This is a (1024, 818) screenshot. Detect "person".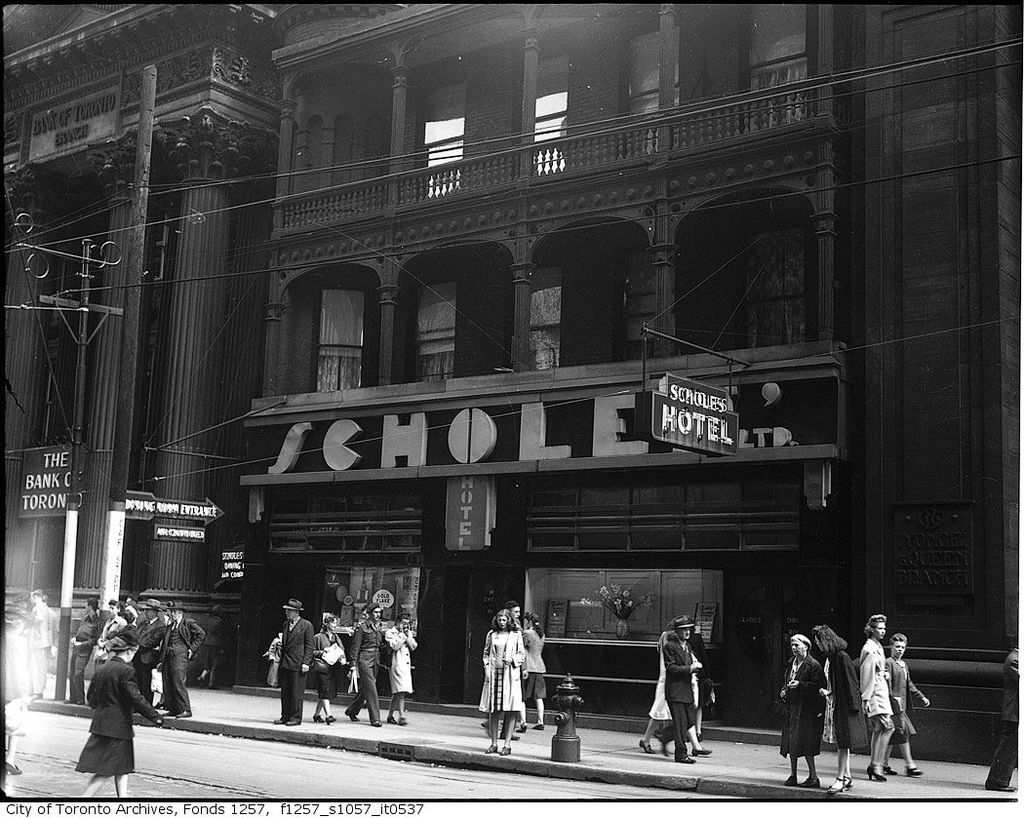
region(308, 608, 344, 720).
